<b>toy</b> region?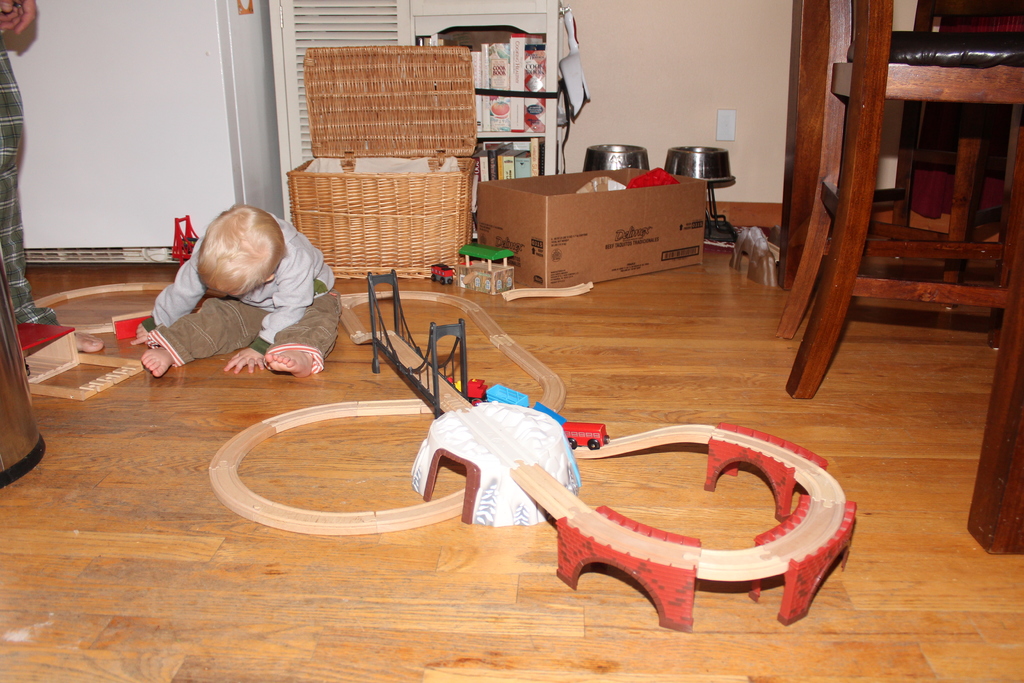
left=457, top=244, right=515, bottom=295
